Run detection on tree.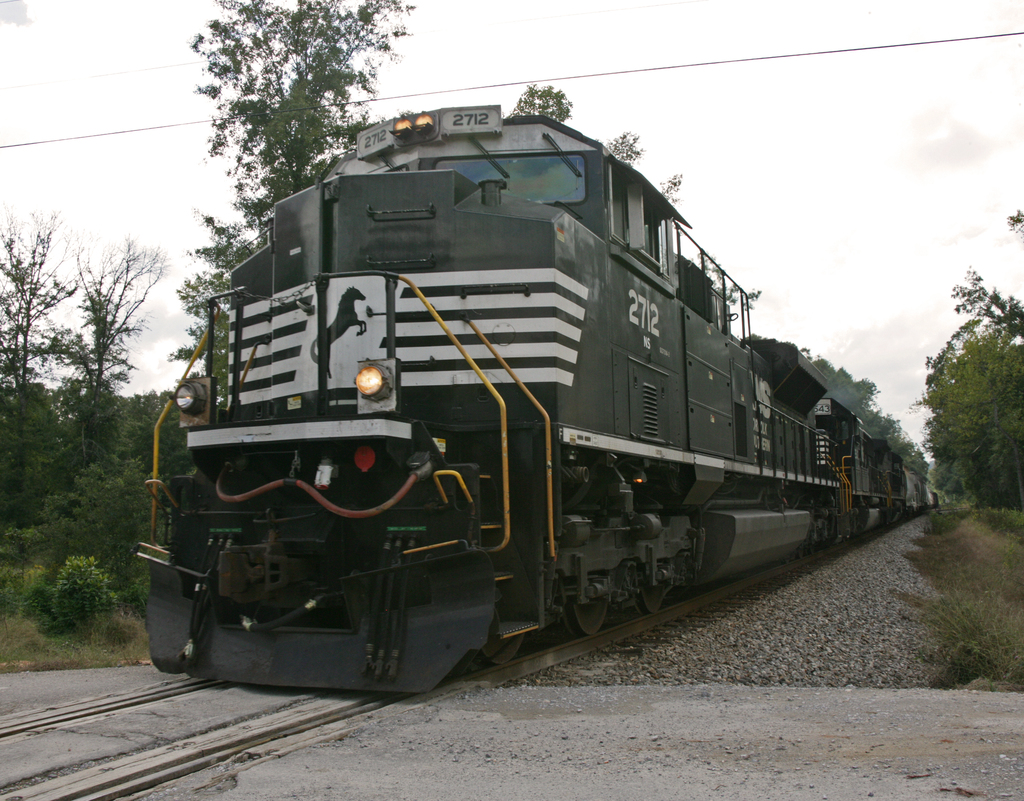
Result: 906, 263, 1023, 564.
